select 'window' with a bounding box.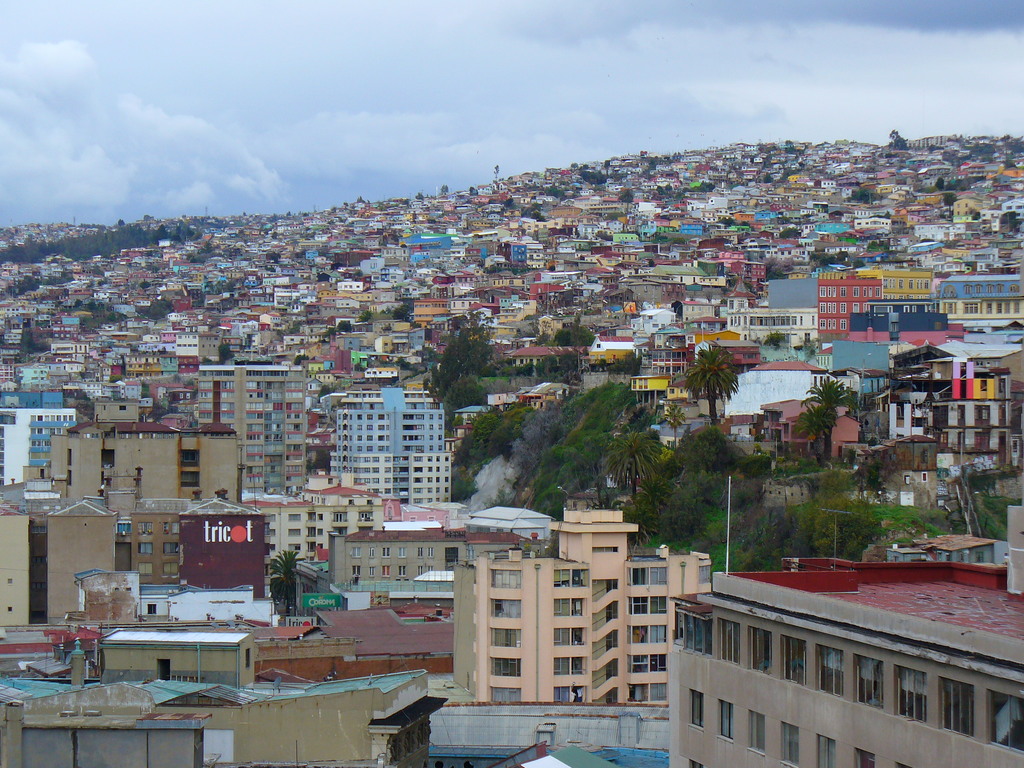
<bbox>719, 619, 738, 665</bbox>.
